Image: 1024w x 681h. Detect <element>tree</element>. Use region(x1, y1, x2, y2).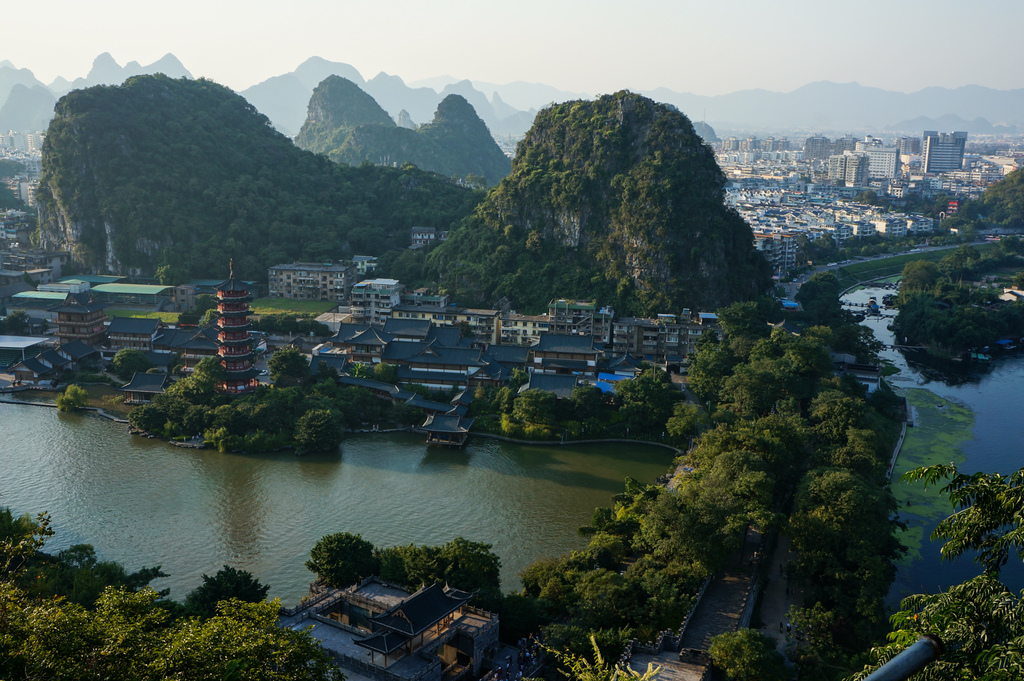
region(858, 463, 1023, 680).
